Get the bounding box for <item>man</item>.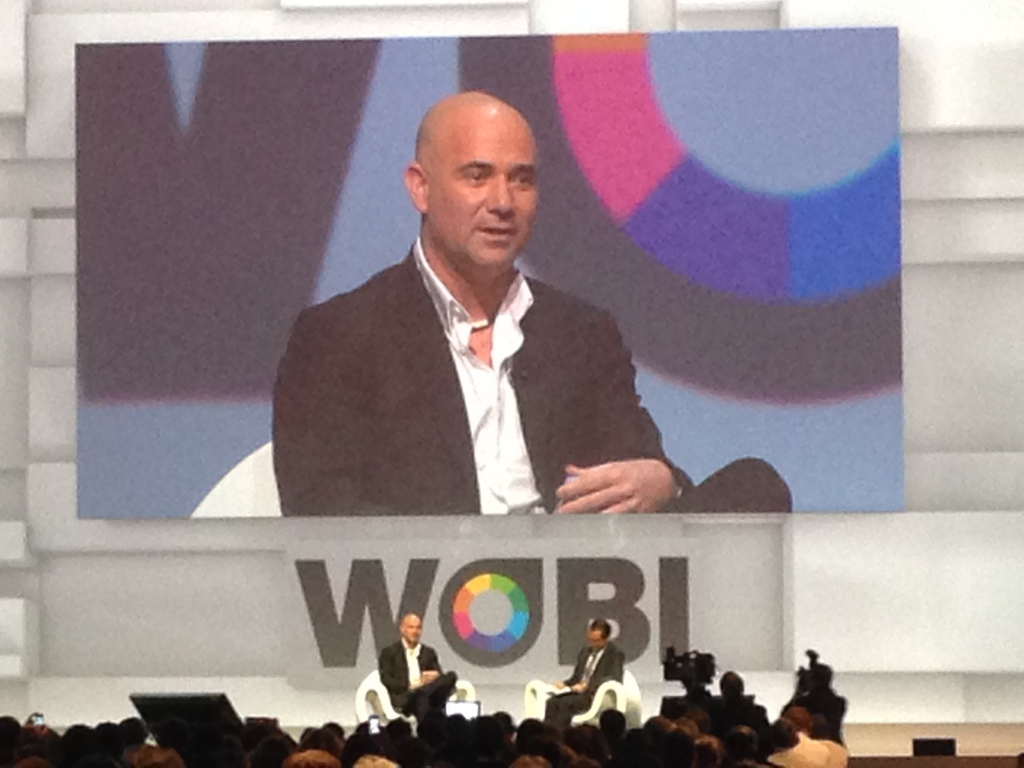
[543, 620, 625, 736].
